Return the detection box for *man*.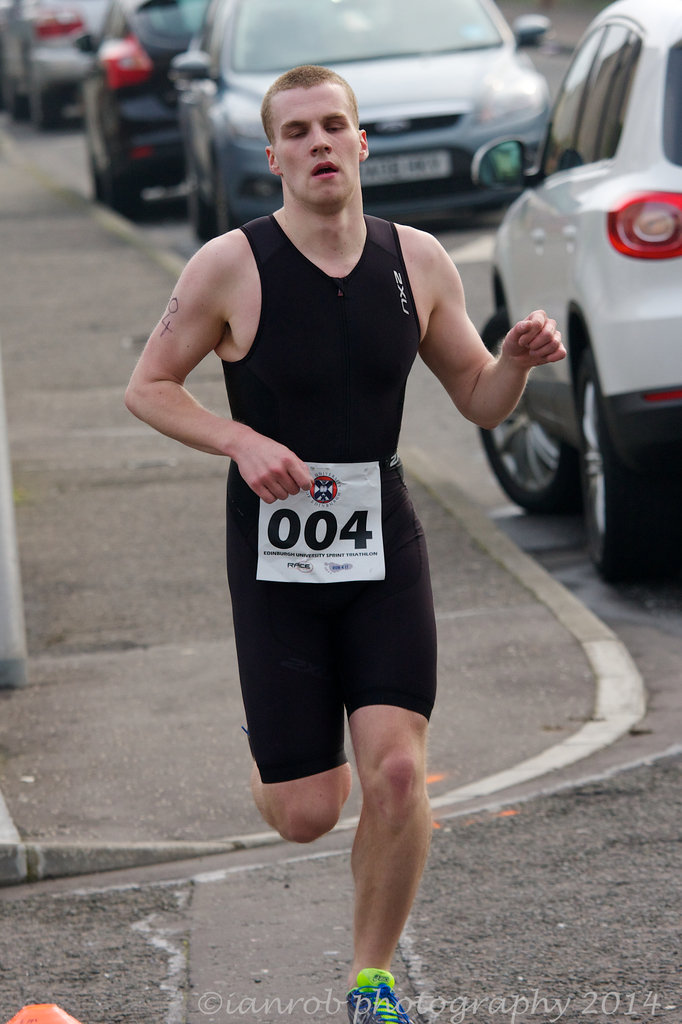
locate(125, 67, 566, 1023).
